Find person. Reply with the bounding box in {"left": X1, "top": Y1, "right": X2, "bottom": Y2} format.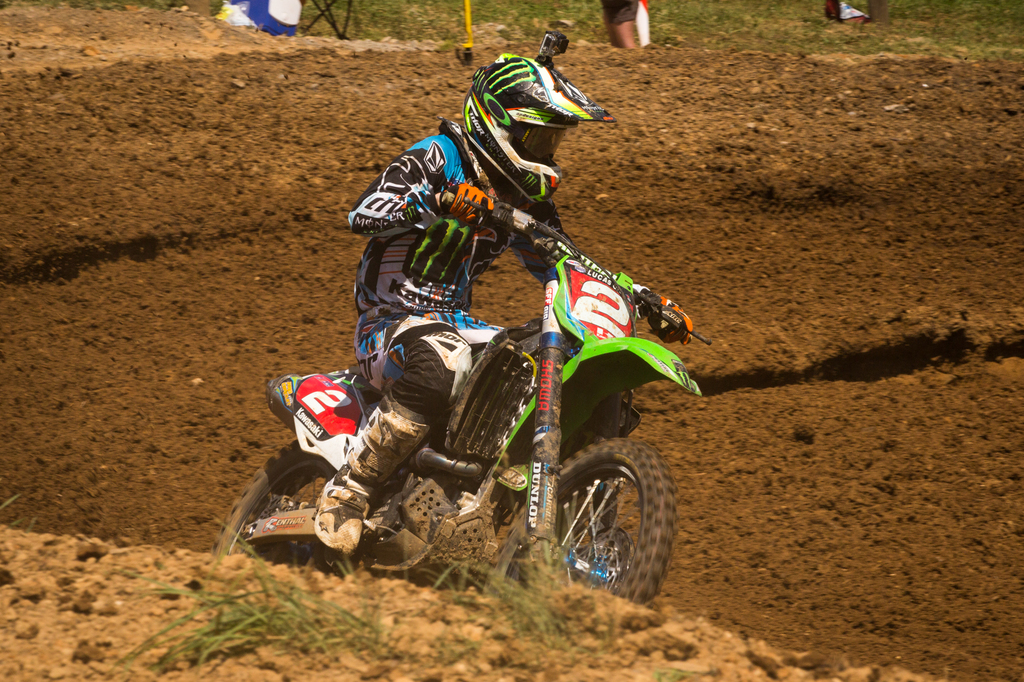
{"left": 340, "top": 51, "right": 580, "bottom": 552}.
